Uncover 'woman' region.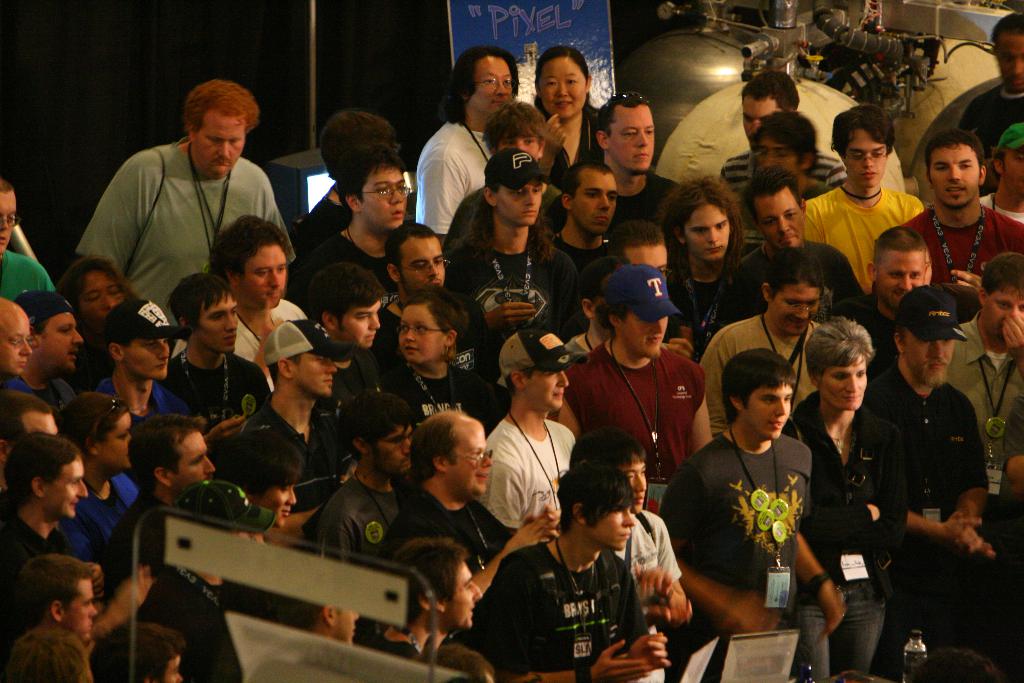
Uncovered: Rect(388, 288, 505, 441).
